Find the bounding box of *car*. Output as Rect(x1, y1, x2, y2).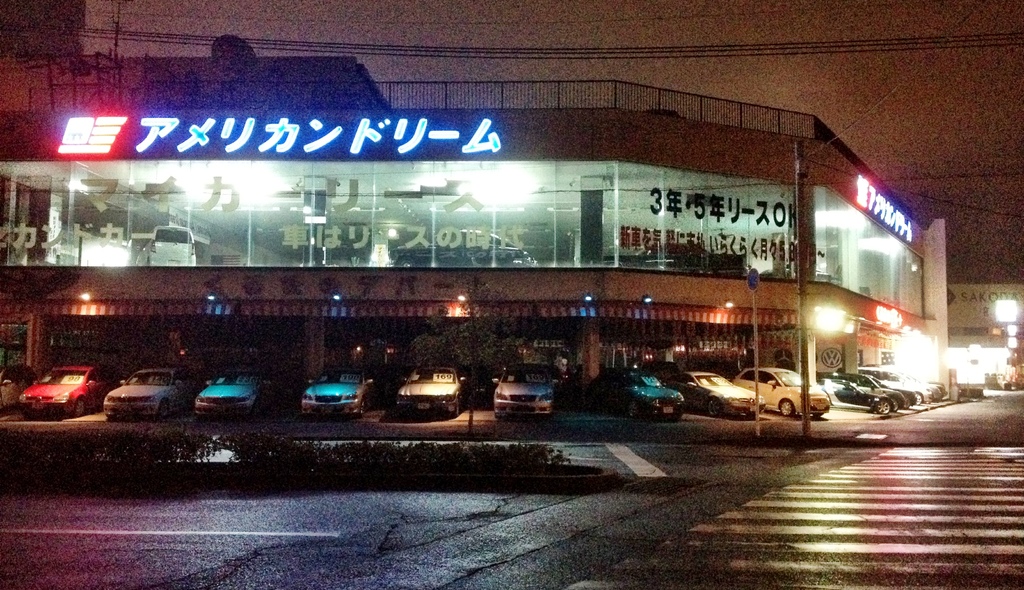
Rect(386, 228, 540, 267).
